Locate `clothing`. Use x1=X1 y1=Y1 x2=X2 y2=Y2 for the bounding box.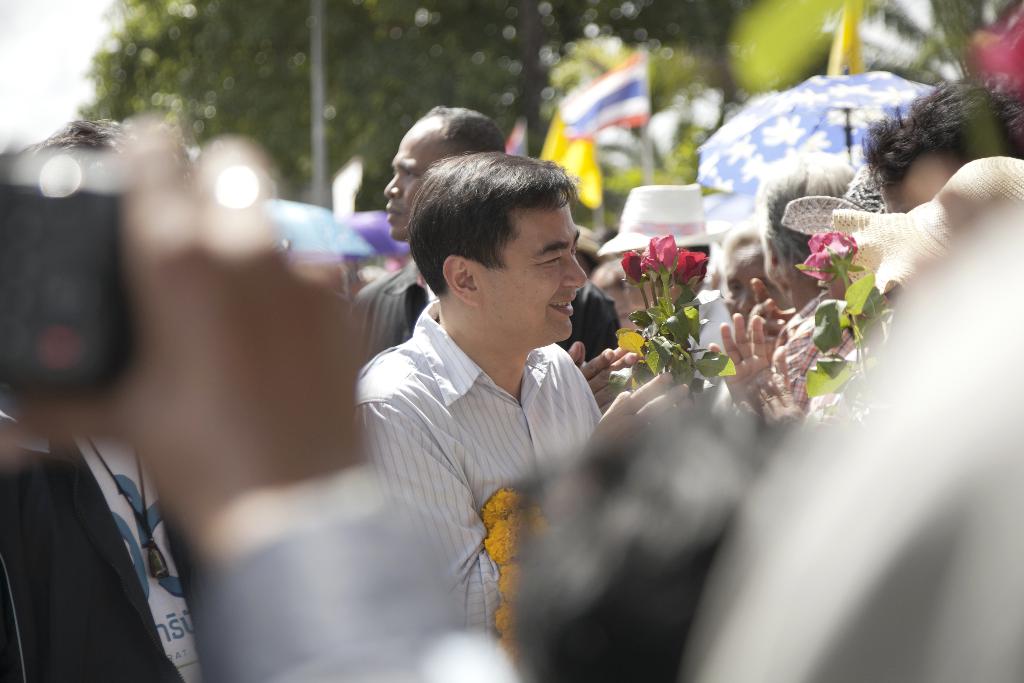
x1=0 y1=433 x2=208 y2=682.
